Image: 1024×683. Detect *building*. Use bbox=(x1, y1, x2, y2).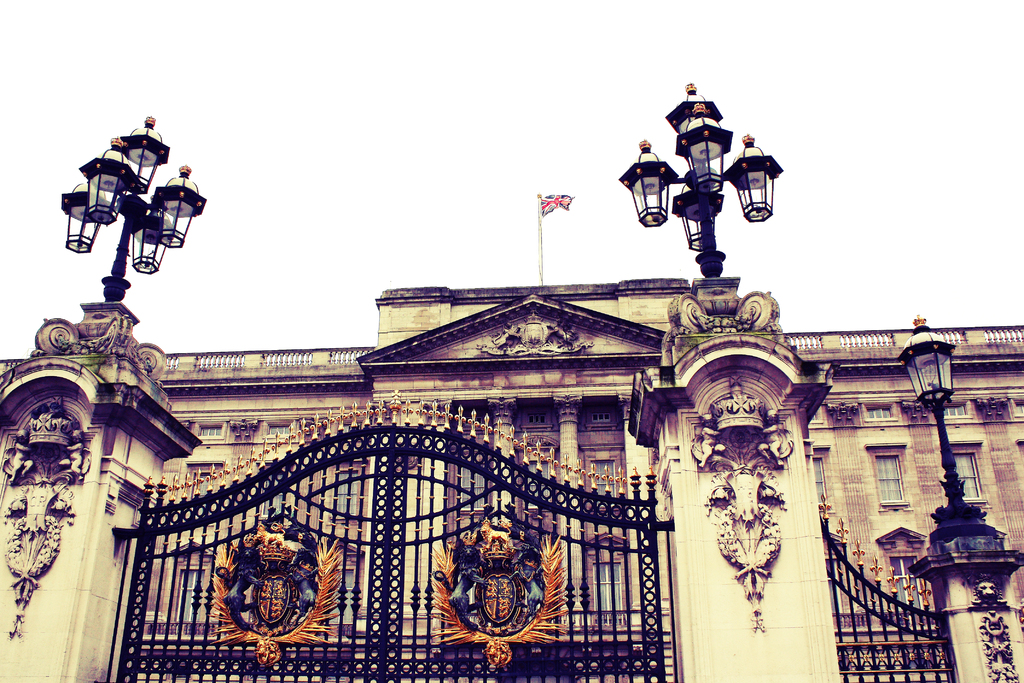
bbox=(0, 280, 1023, 682).
